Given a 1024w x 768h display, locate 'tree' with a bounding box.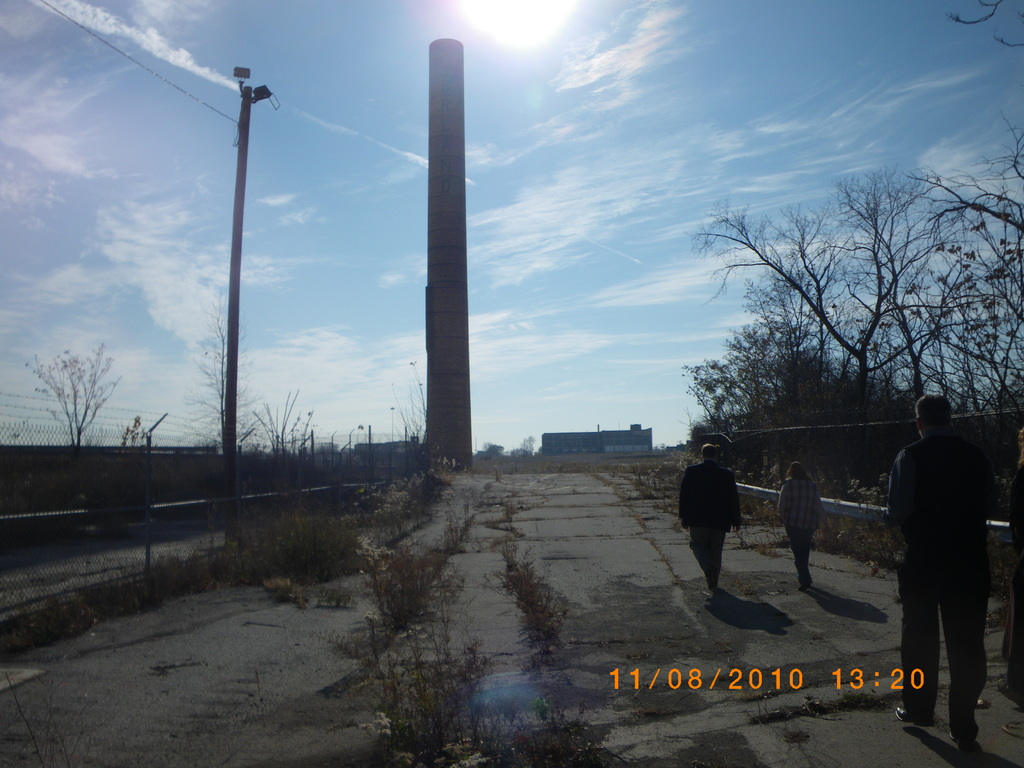
Located: left=250, top=383, right=321, bottom=522.
